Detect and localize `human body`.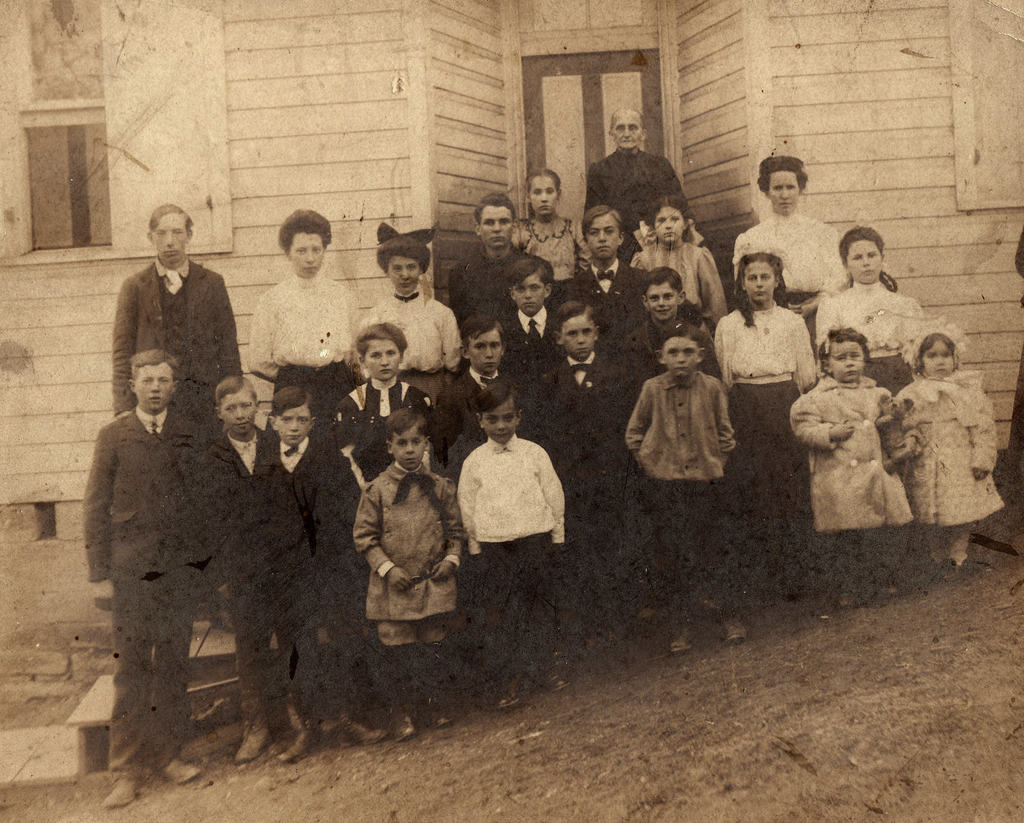
Localized at box=[90, 348, 225, 804].
